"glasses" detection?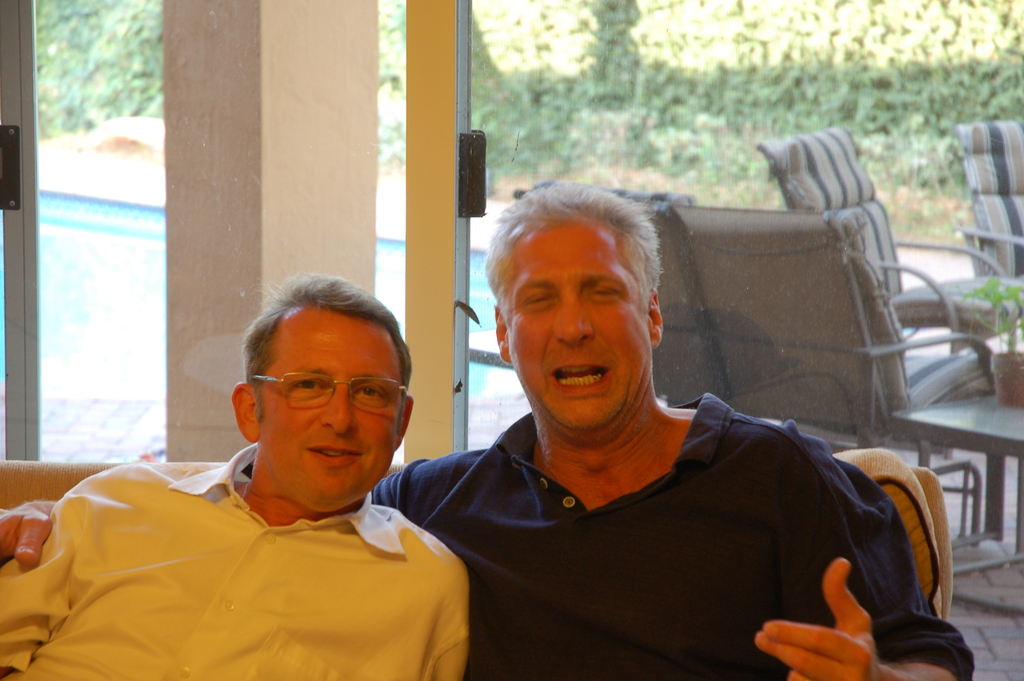
box(252, 374, 408, 411)
